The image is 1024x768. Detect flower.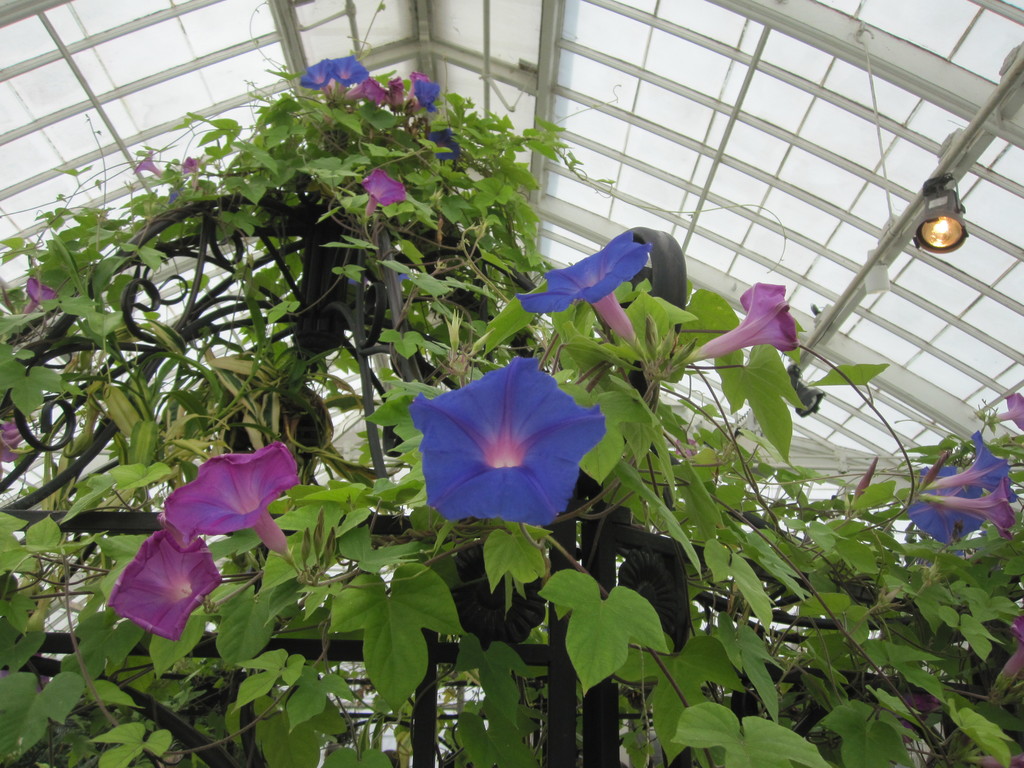
Detection: crop(165, 440, 300, 559).
